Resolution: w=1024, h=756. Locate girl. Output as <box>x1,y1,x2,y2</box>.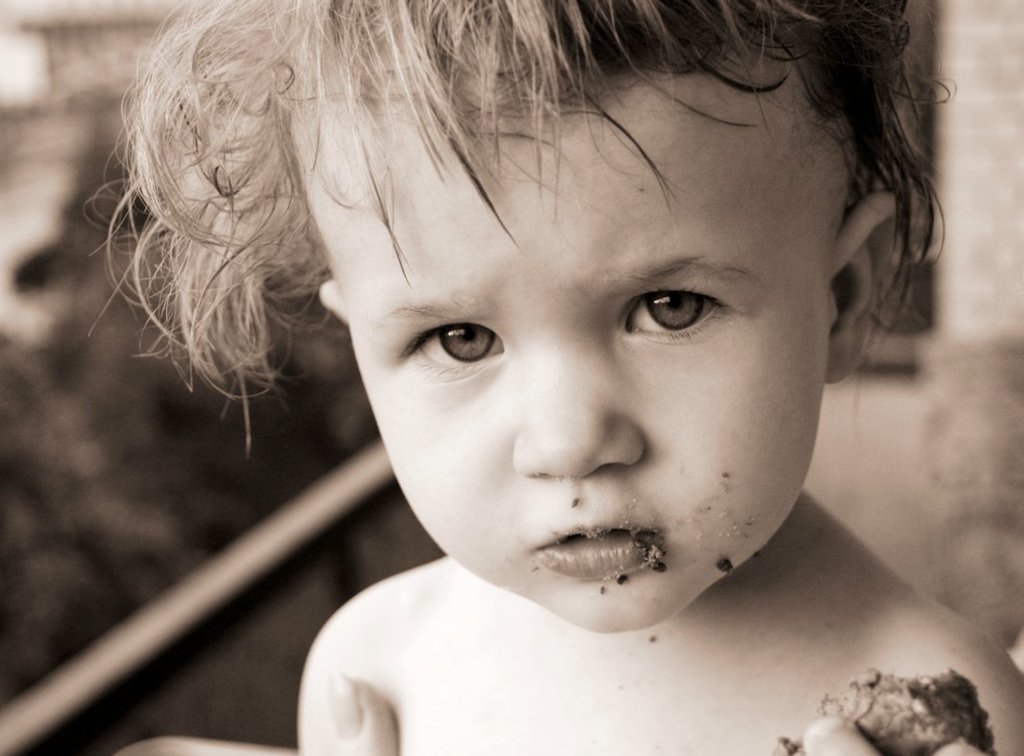
<box>91,0,1023,755</box>.
